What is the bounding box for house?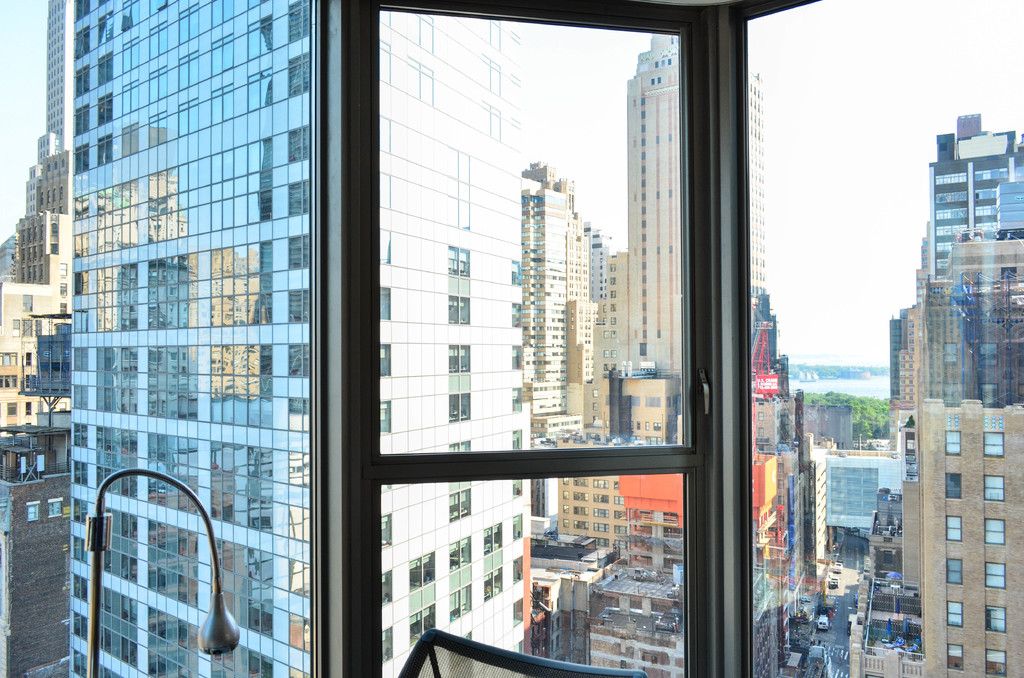
bbox=(821, 441, 830, 613).
